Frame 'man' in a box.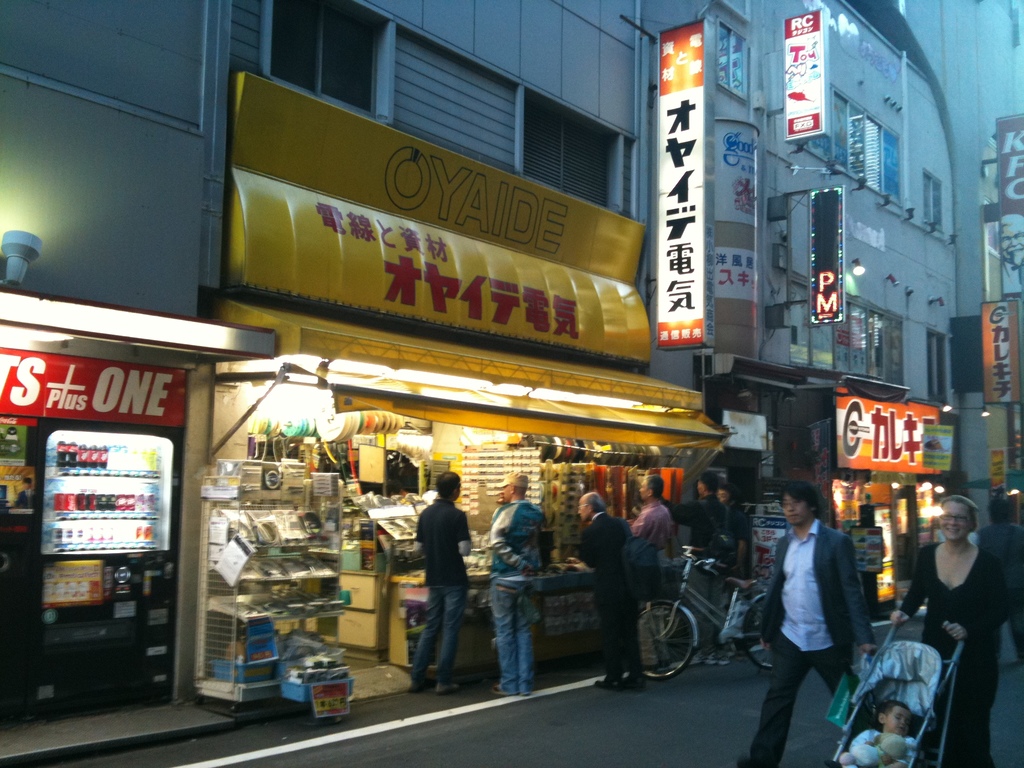
locate(767, 489, 891, 747).
